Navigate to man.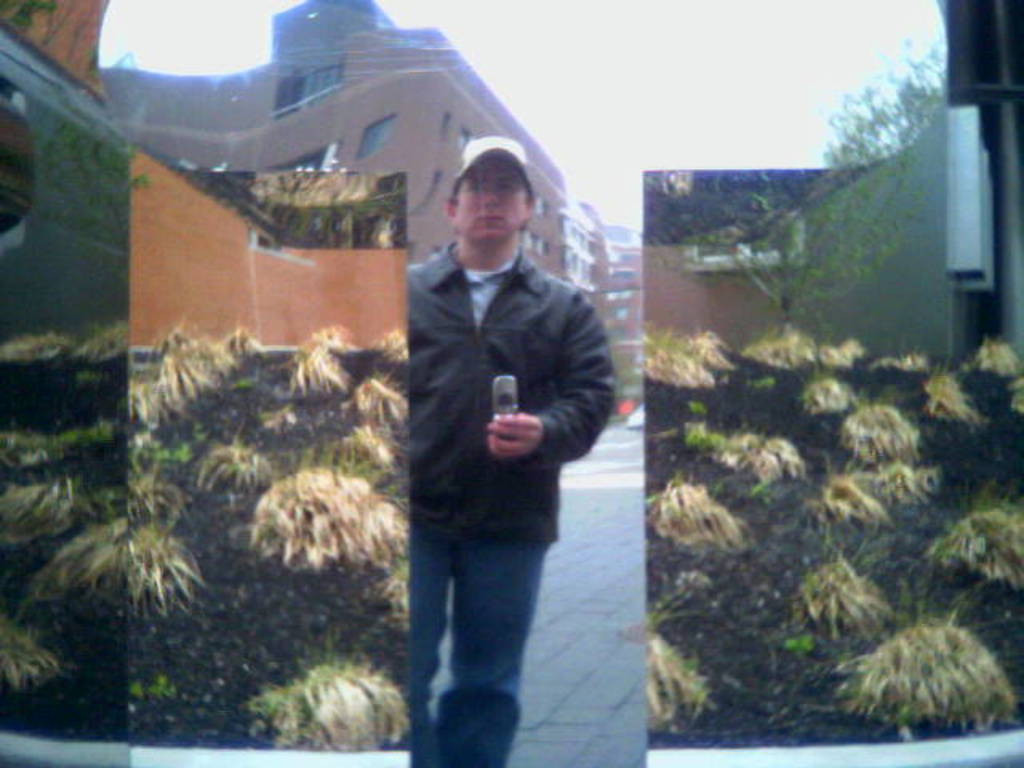
Navigation target: <region>371, 118, 611, 730</region>.
